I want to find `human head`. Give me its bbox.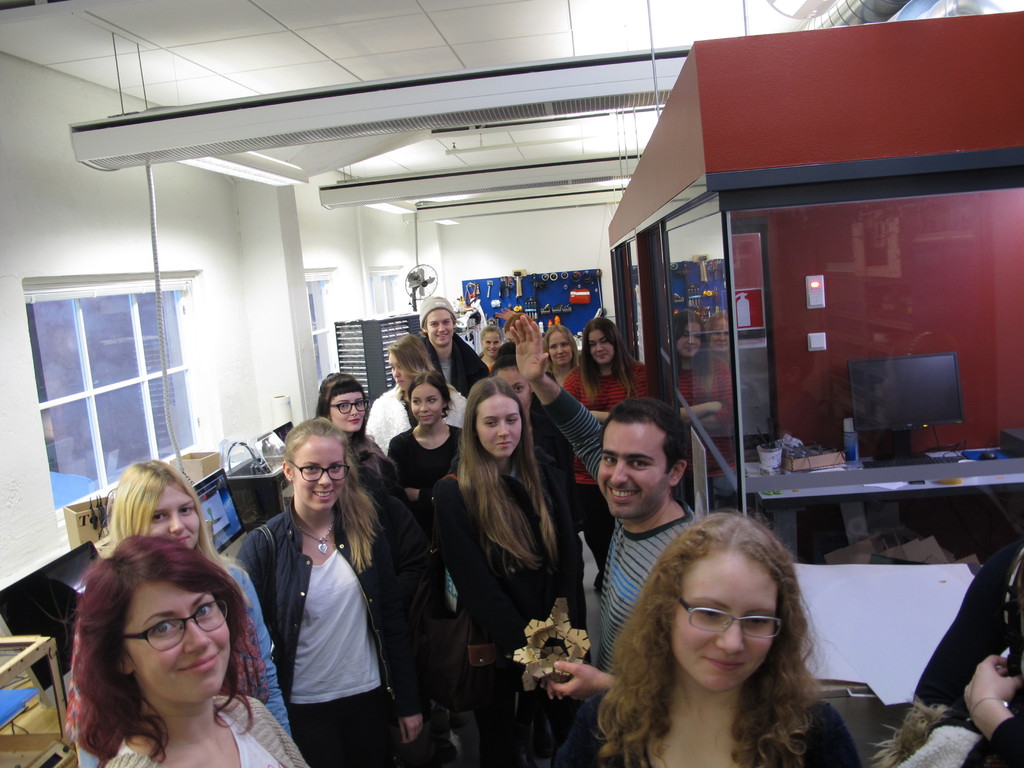
417 294 458 349.
